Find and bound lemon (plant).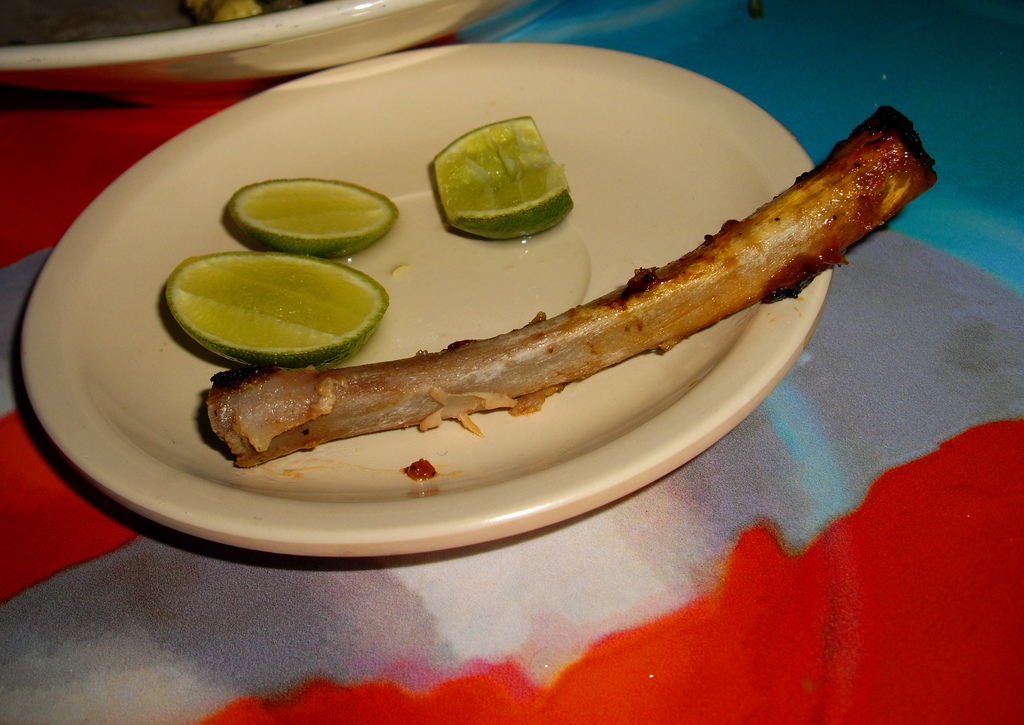
Bound: [159,263,391,350].
